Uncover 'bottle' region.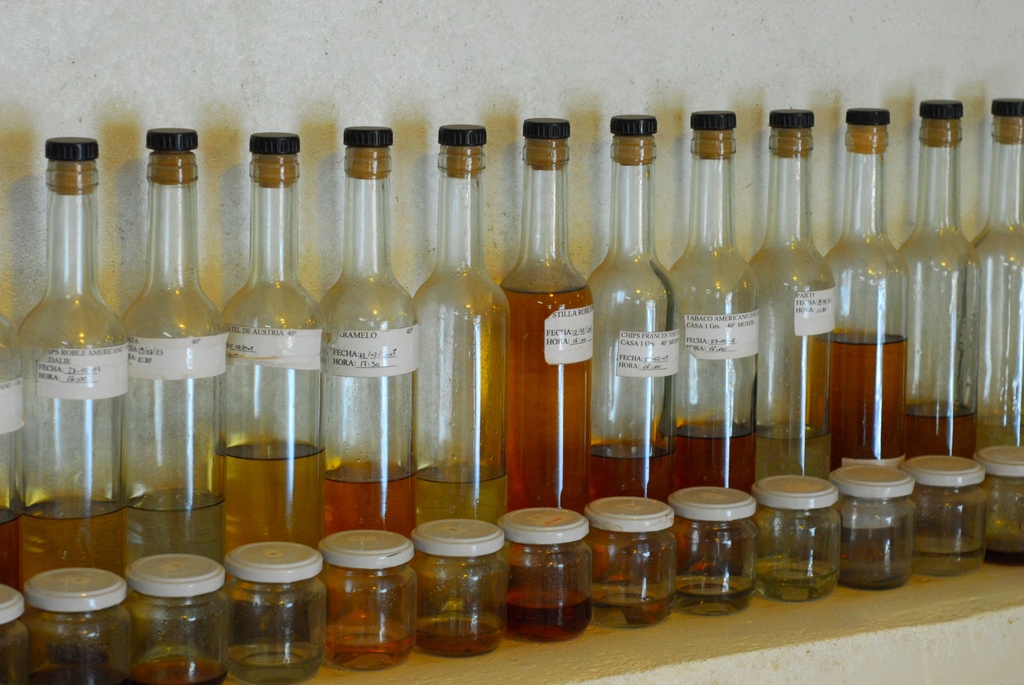
Uncovered: {"left": 674, "top": 485, "right": 765, "bottom": 620}.
